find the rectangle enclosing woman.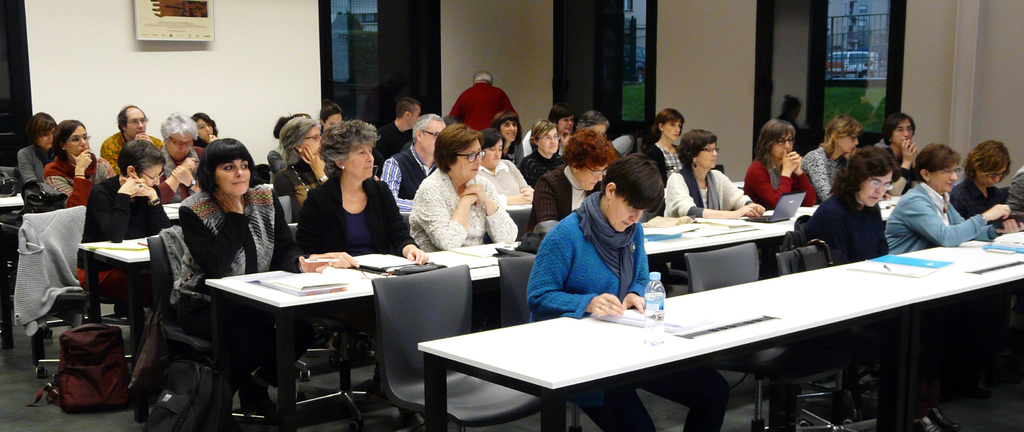
Rect(474, 125, 531, 208).
